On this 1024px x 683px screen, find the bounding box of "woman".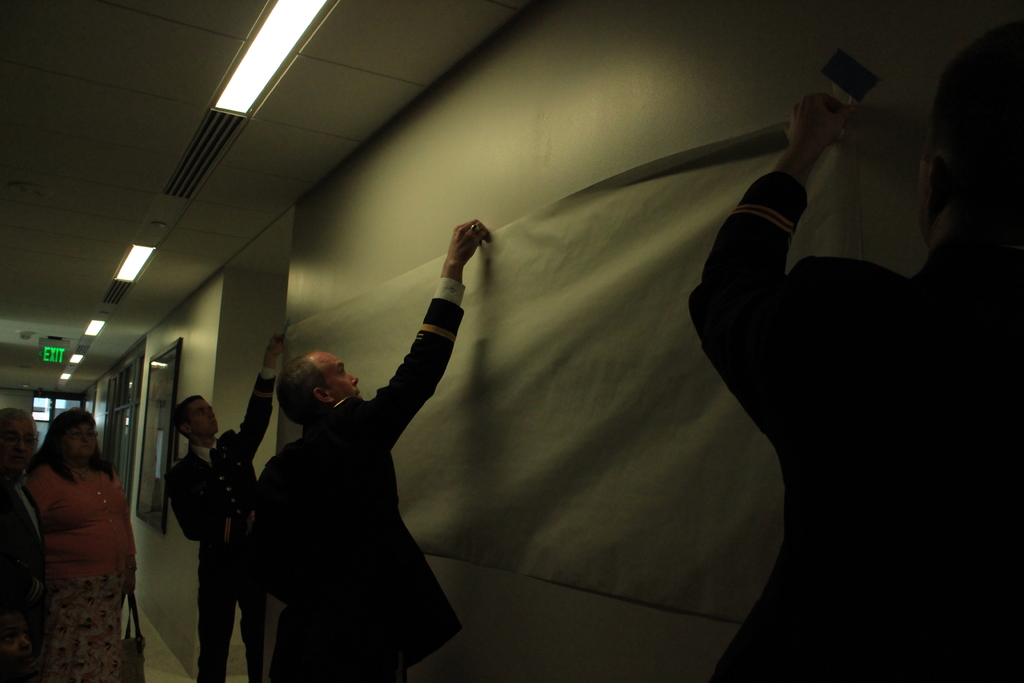
Bounding box: (x1=12, y1=391, x2=143, y2=665).
